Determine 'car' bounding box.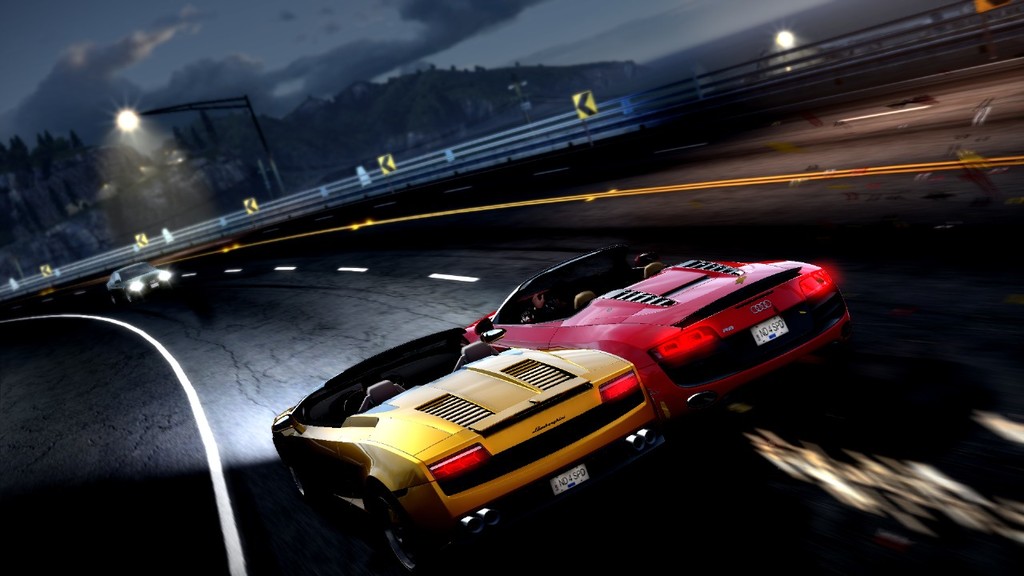
Determined: 267 324 658 574.
